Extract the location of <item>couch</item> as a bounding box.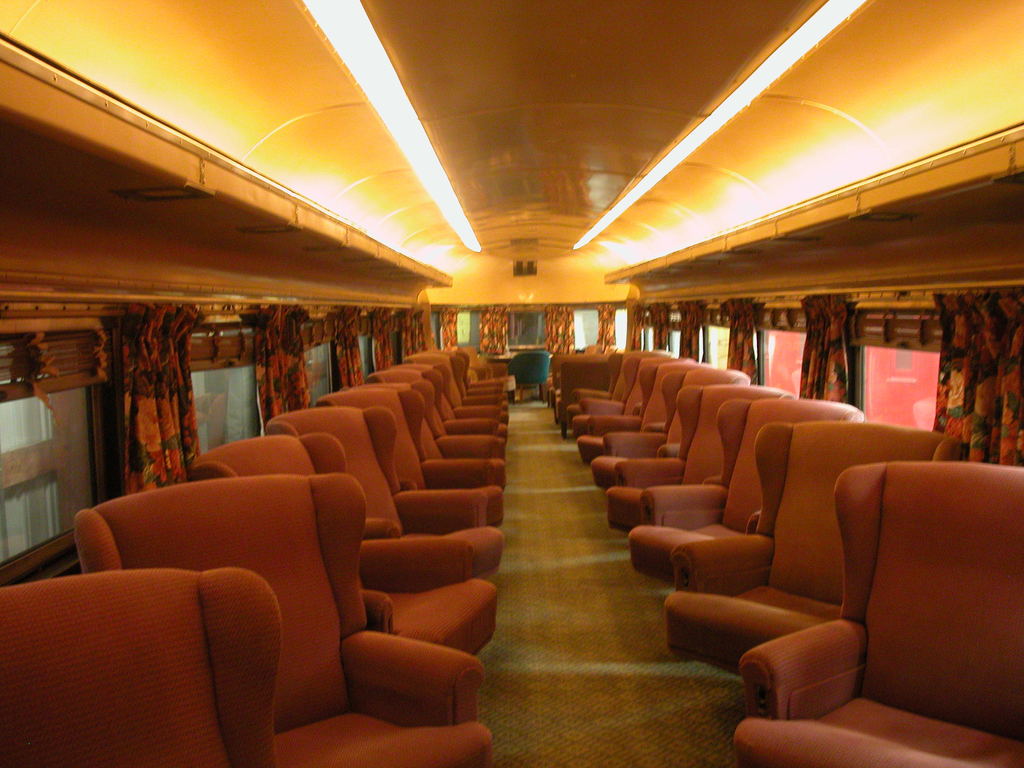
x1=463, y1=348, x2=508, y2=378.
